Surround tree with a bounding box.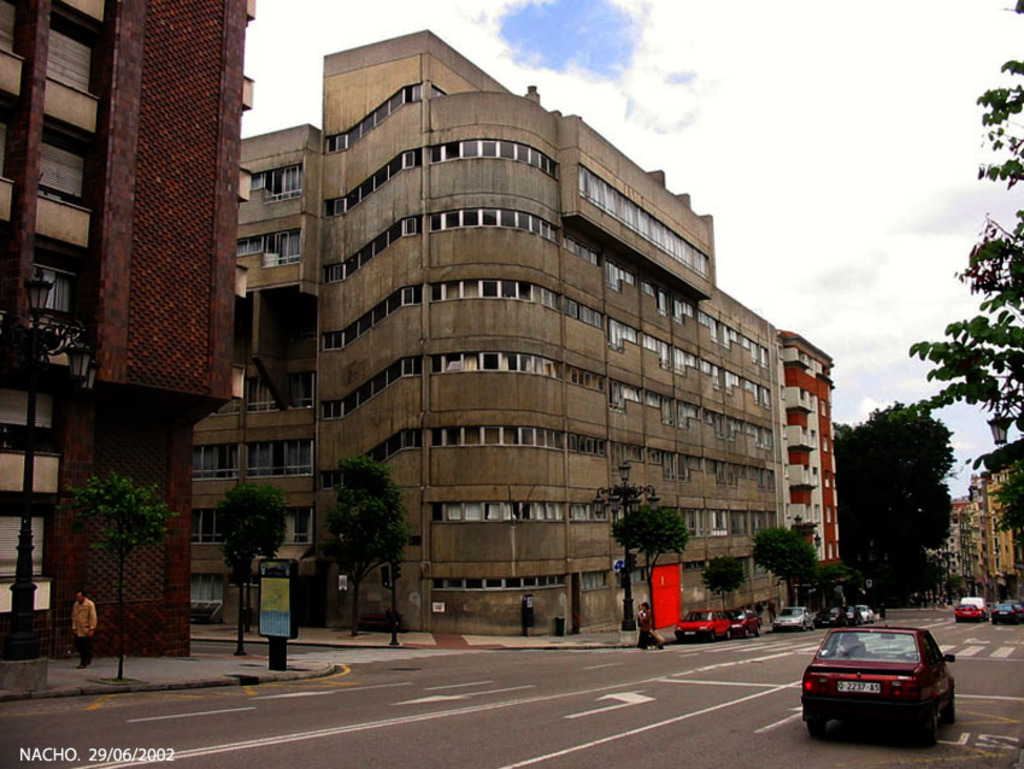
left=829, top=392, right=958, bottom=603.
